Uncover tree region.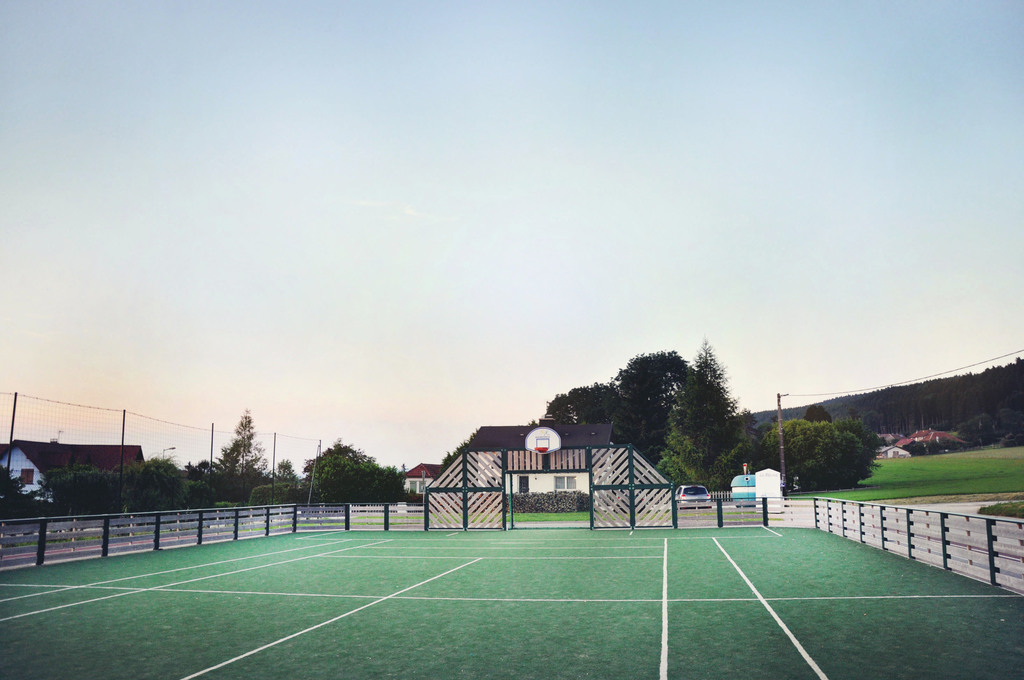
Uncovered: BBox(203, 417, 257, 508).
